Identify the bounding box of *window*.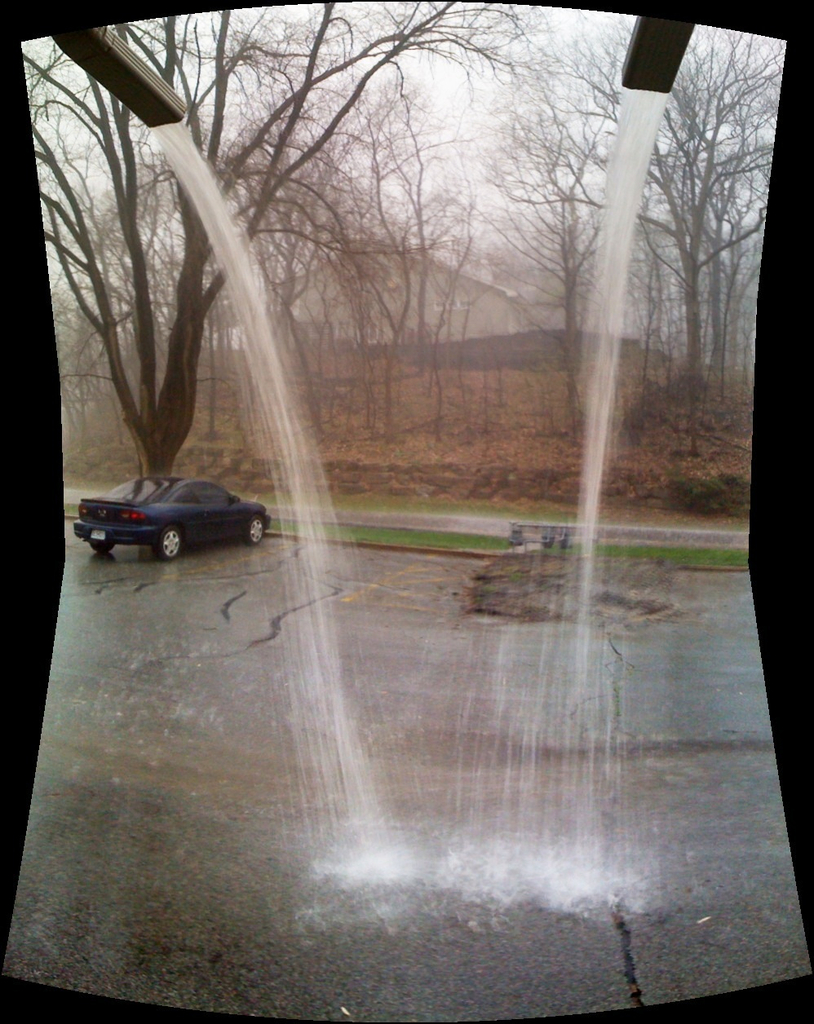
BBox(192, 483, 227, 505).
